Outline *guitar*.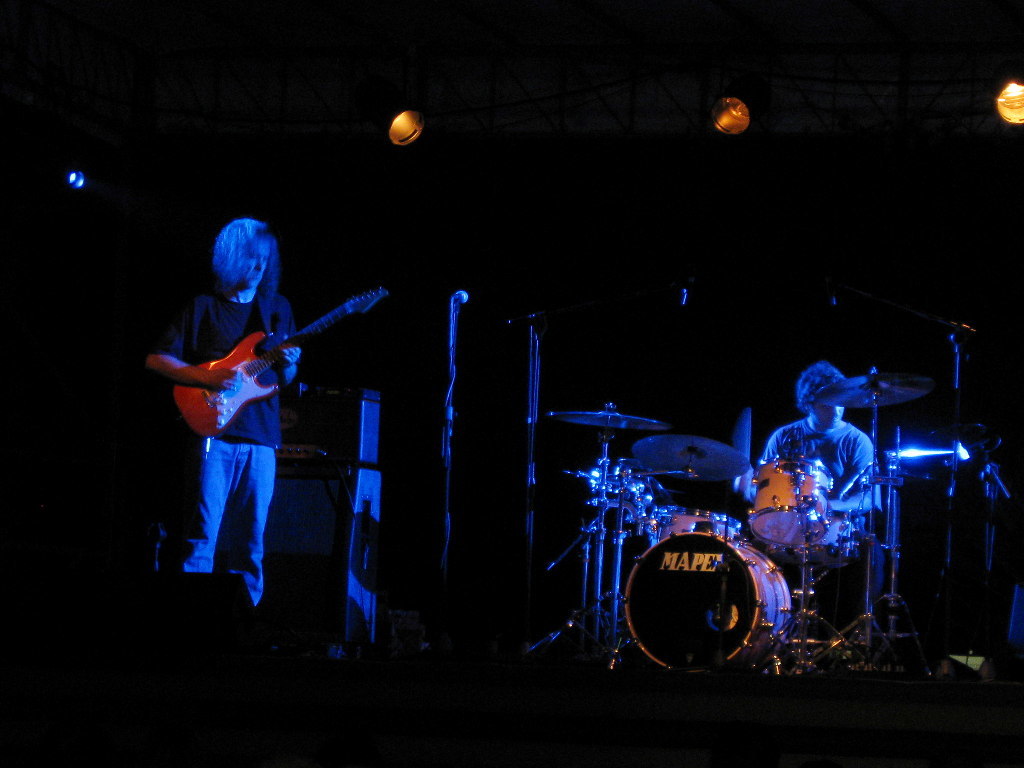
Outline: [x1=149, y1=289, x2=363, y2=456].
